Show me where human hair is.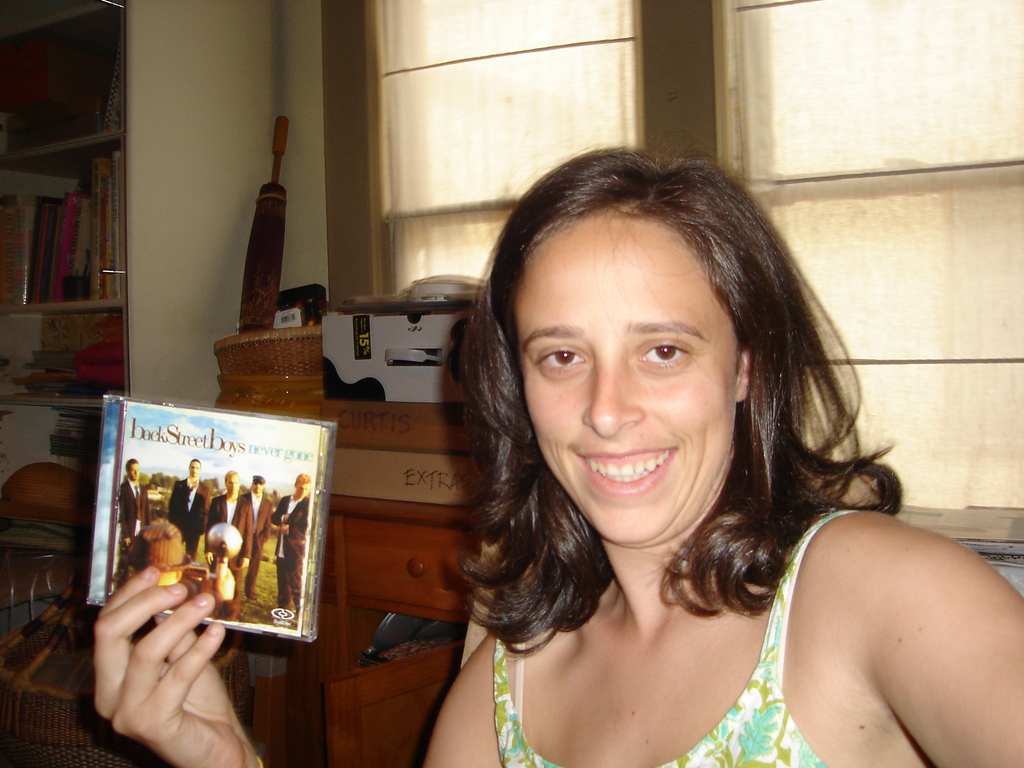
human hair is at [x1=224, y1=470, x2=235, y2=483].
